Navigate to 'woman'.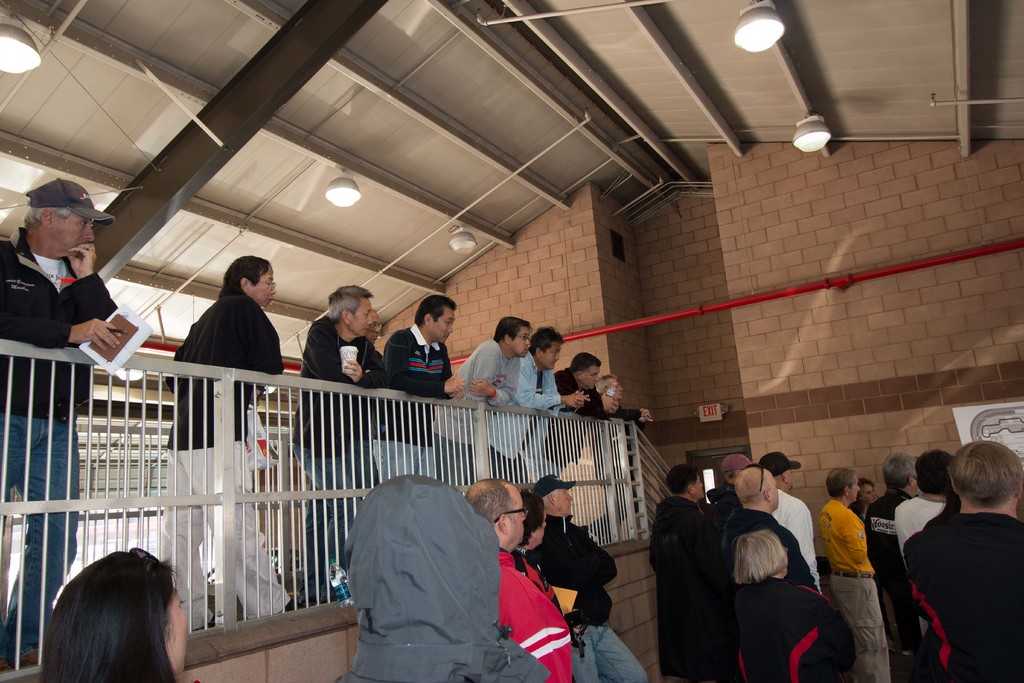
Navigation target: bbox(23, 541, 200, 682).
